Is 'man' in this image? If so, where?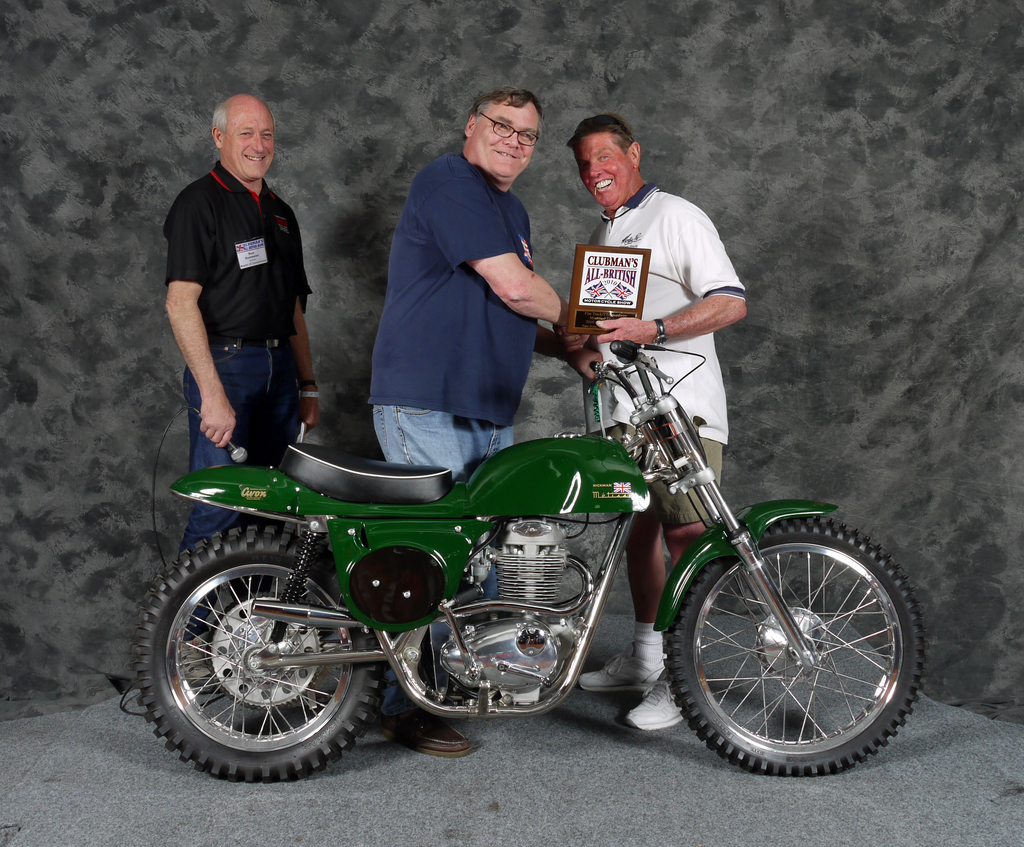
Yes, at (363,90,602,756).
